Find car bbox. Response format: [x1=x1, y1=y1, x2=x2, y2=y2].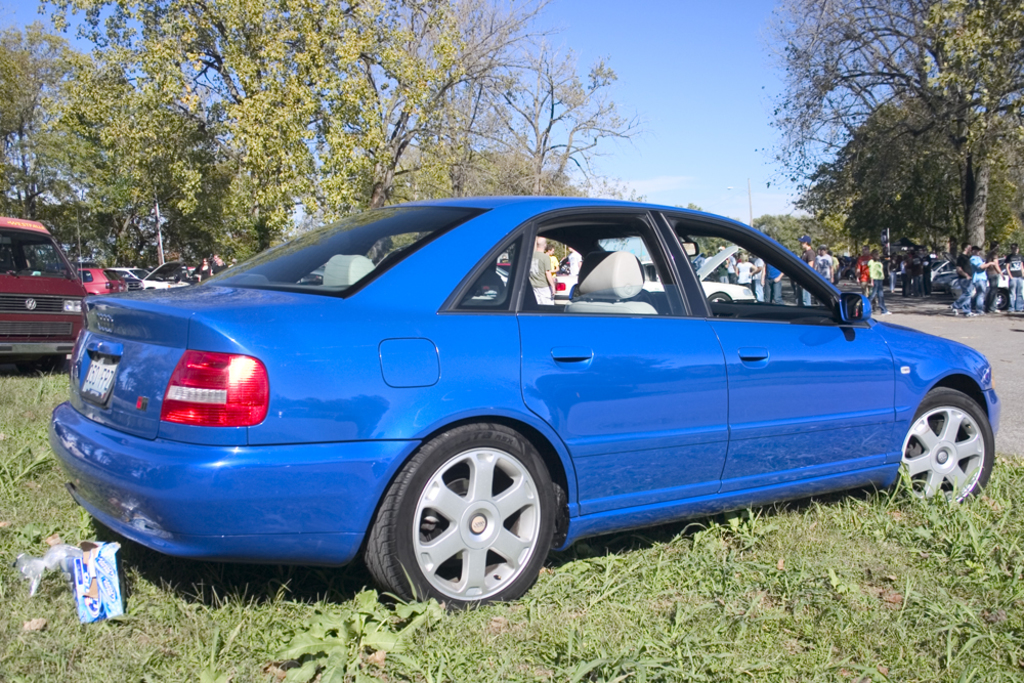
[x1=141, y1=252, x2=195, y2=283].
